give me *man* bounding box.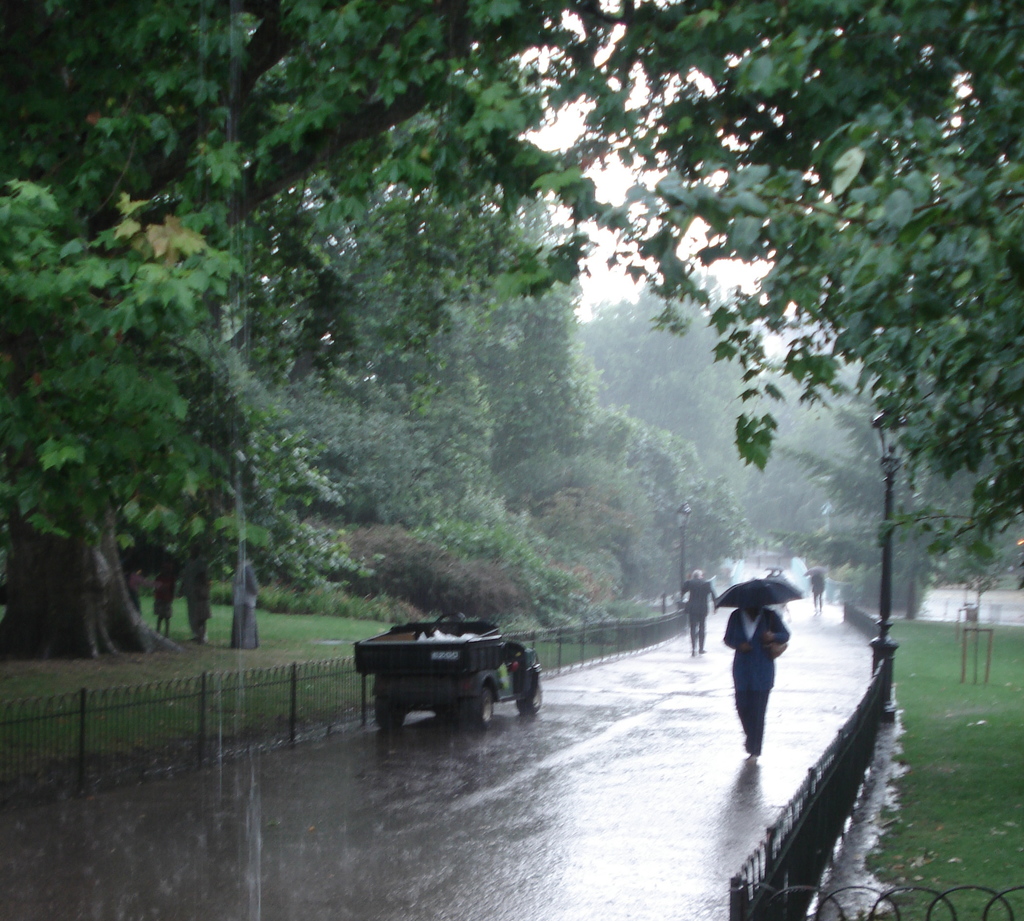
(left=720, top=604, right=787, bottom=757).
